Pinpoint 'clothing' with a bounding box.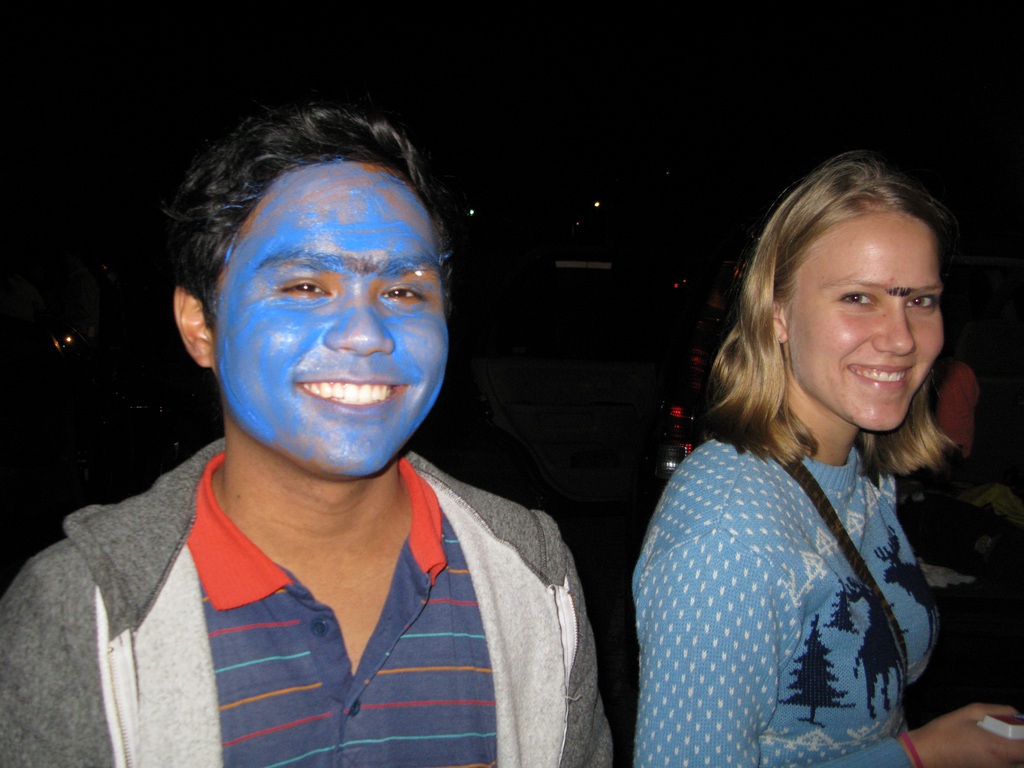
(left=611, top=348, right=987, bottom=762).
